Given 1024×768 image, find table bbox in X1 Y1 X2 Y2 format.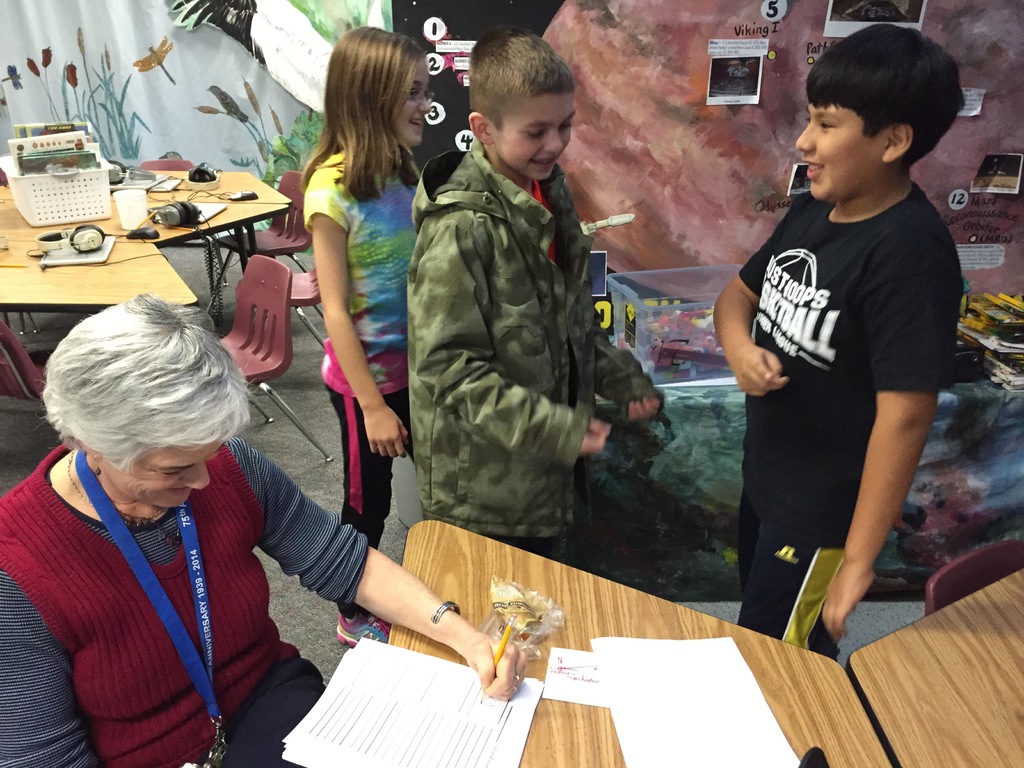
3 154 330 376.
